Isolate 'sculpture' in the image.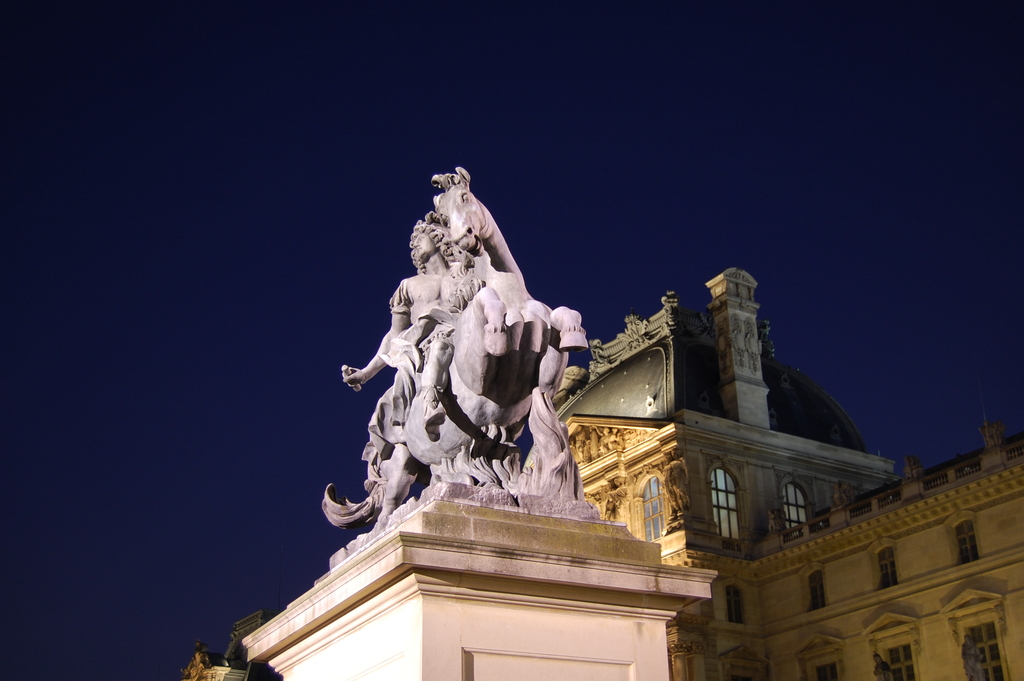
Isolated region: box(332, 167, 598, 550).
